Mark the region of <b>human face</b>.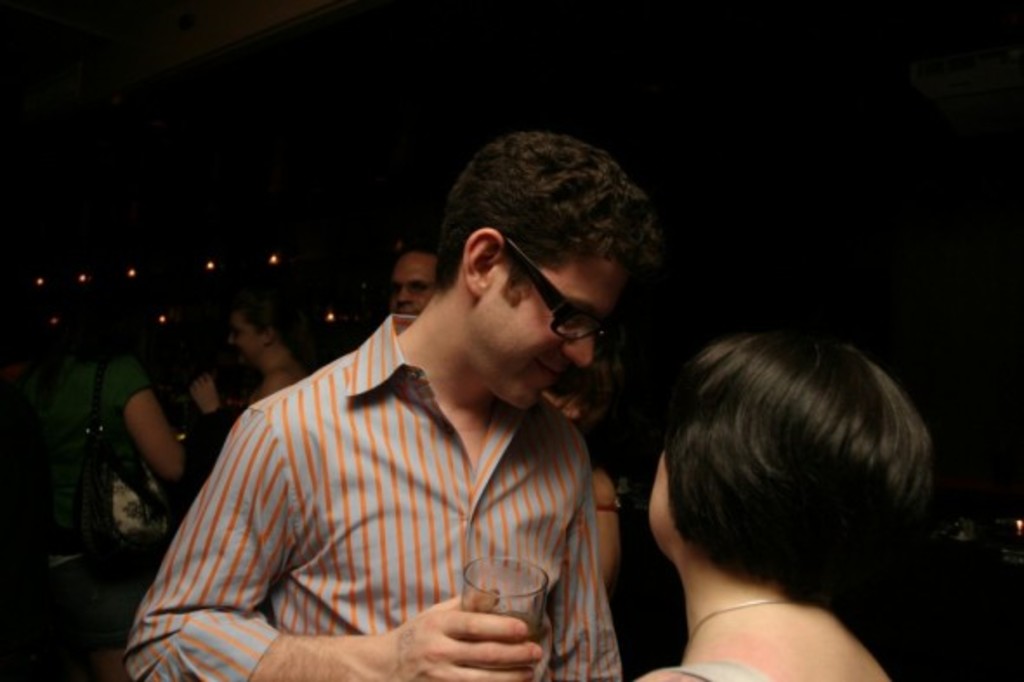
Region: select_region(384, 245, 444, 319).
